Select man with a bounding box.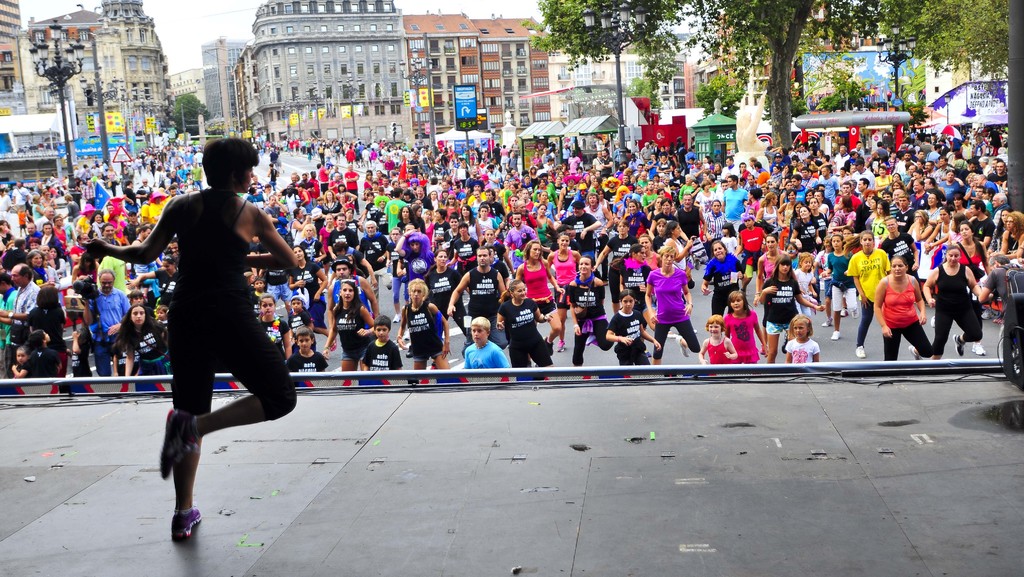
rect(28, 219, 42, 250).
